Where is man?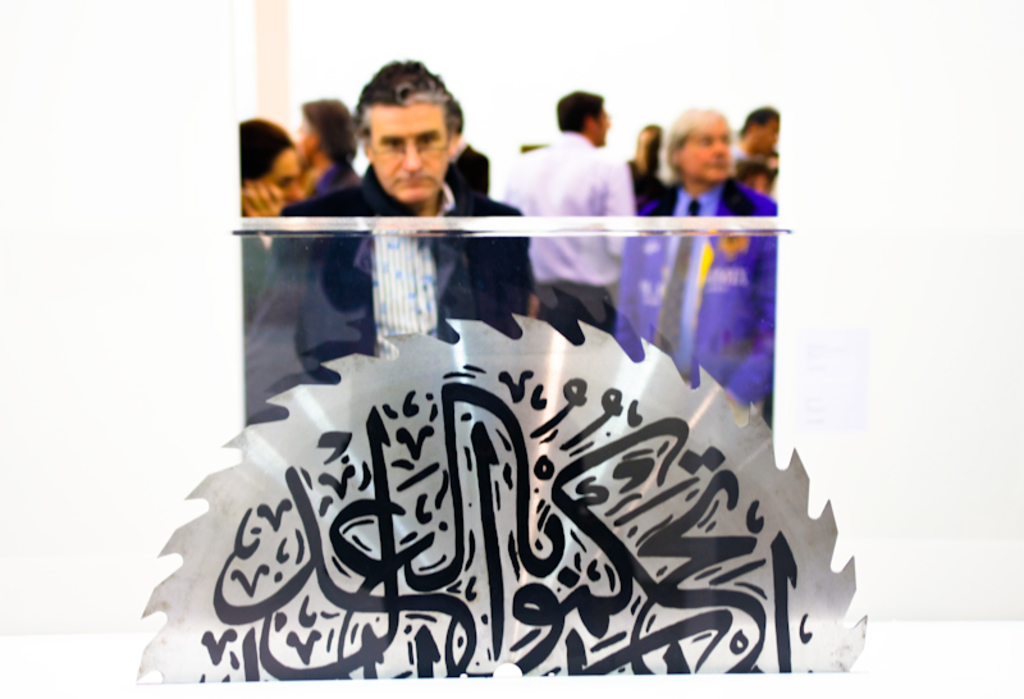
[730, 102, 781, 168].
